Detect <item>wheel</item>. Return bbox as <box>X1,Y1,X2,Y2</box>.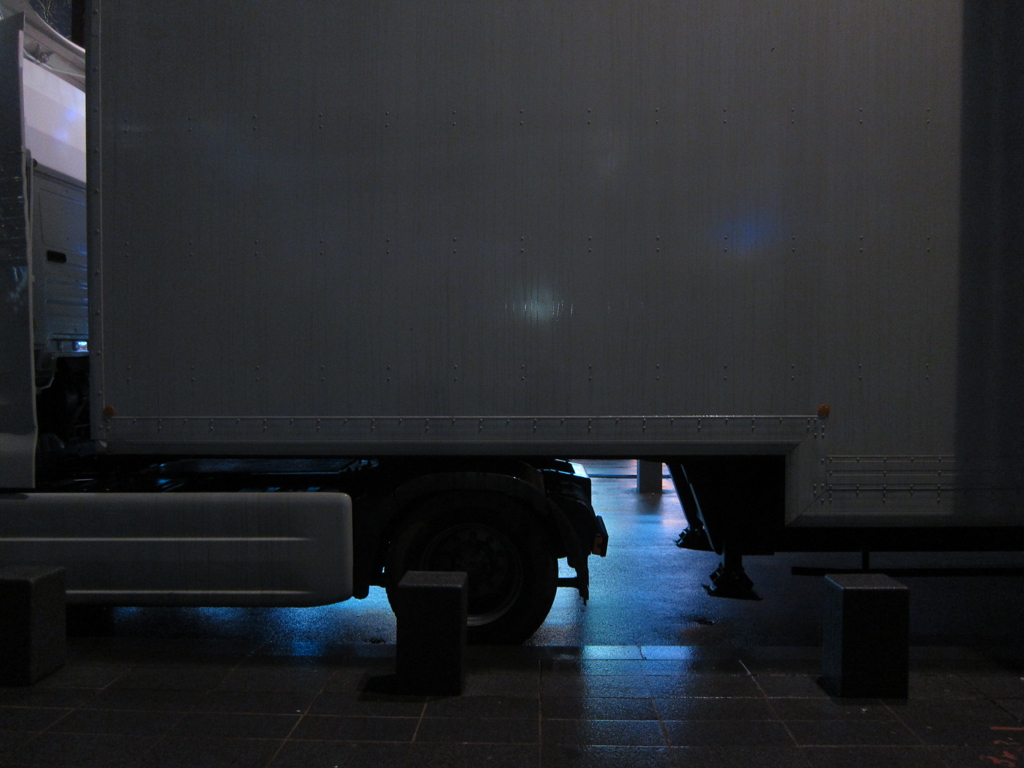
<box>386,502,571,654</box>.
